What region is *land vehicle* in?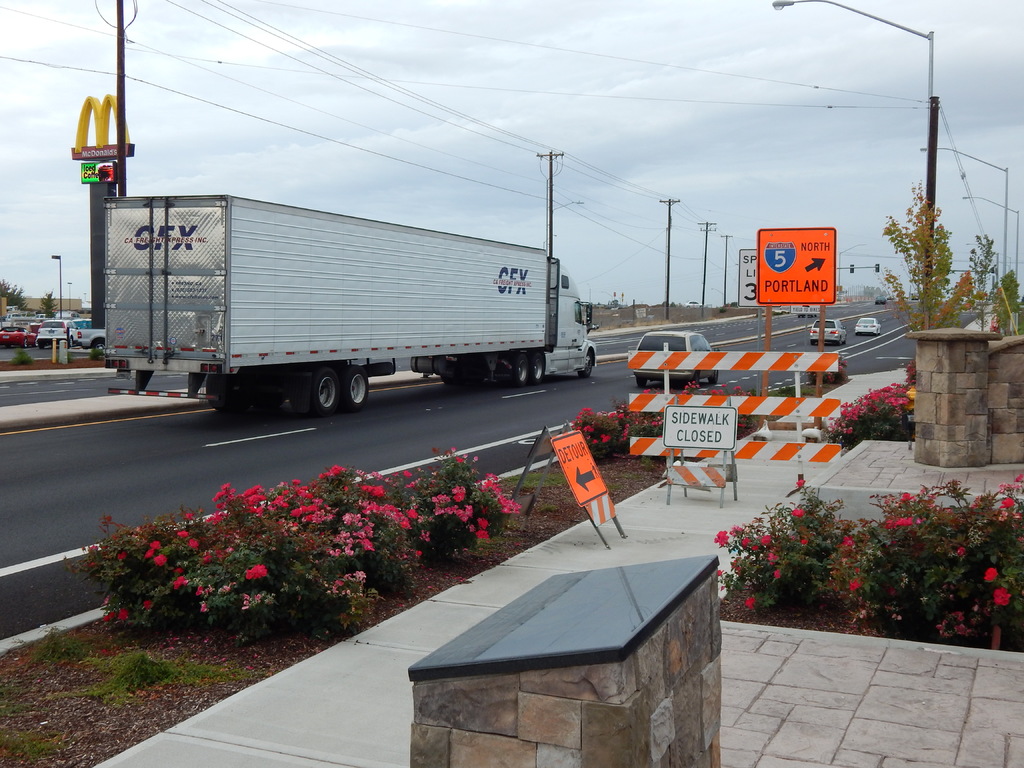
<bbox>0, 324, 38, 348</bbox>.
